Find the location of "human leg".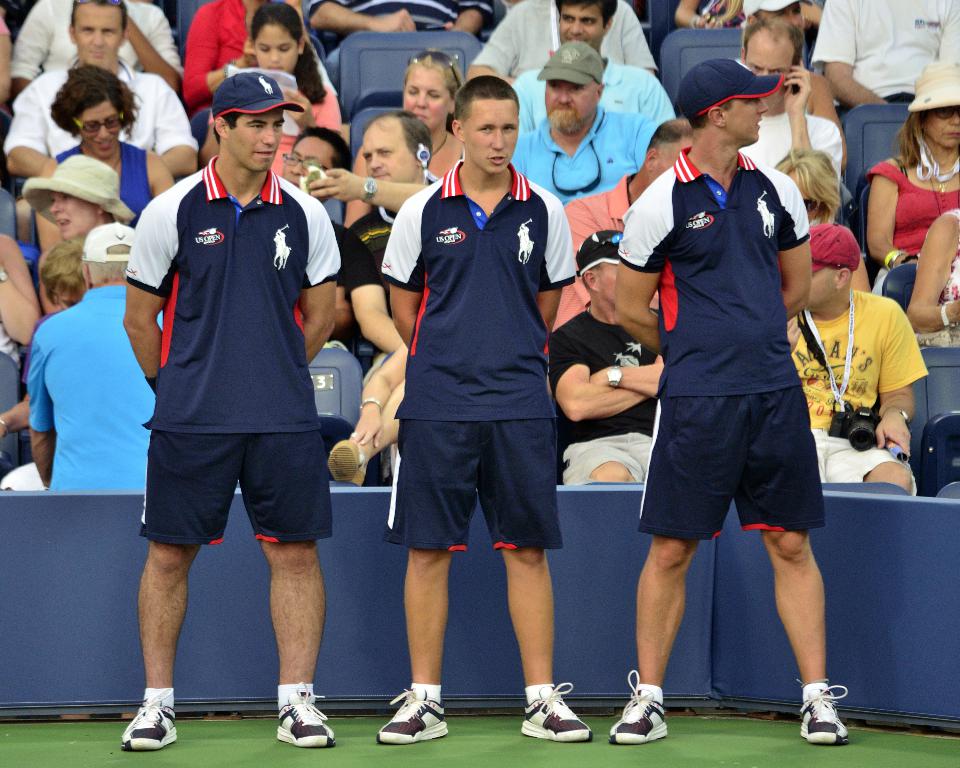
Location: <box>118,549,184,748</box>.
